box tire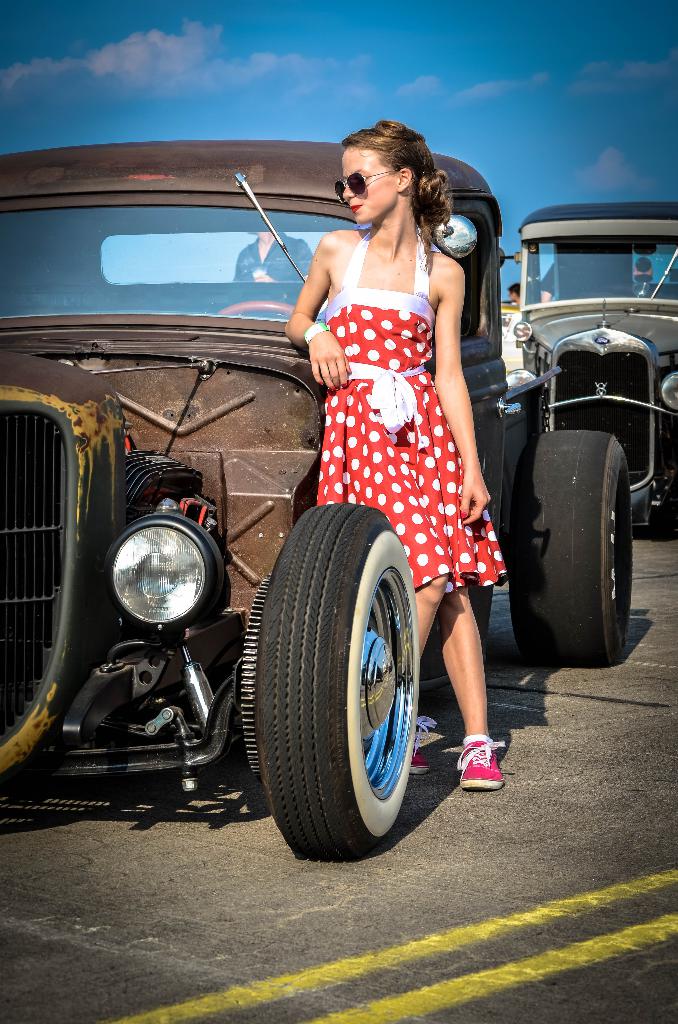
crop(246, 501, 417, 863)
